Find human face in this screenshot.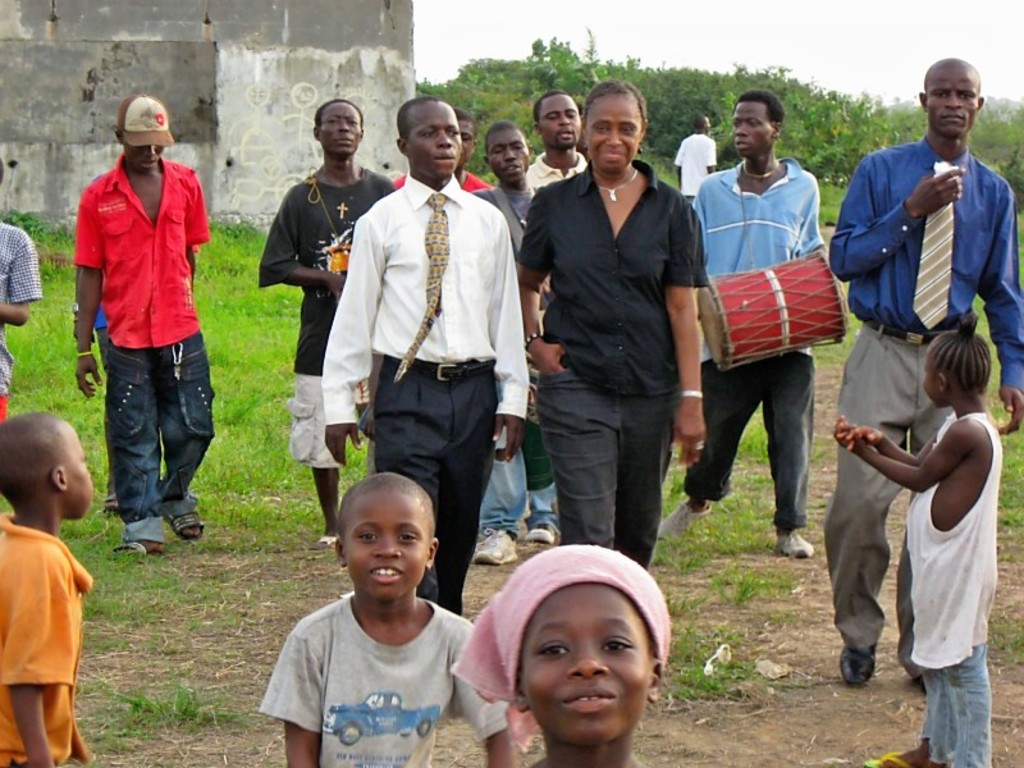
The bounding box for human face is l=125, t=146, r=163, b=175.
